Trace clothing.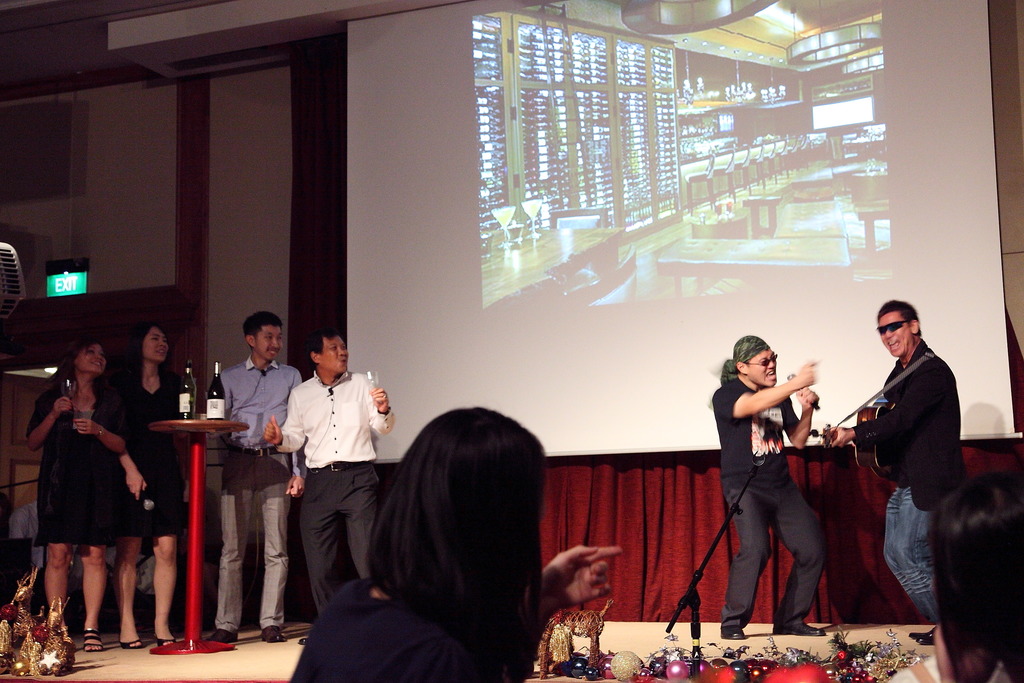
Traced to box=[35, 379, 115, 545].
